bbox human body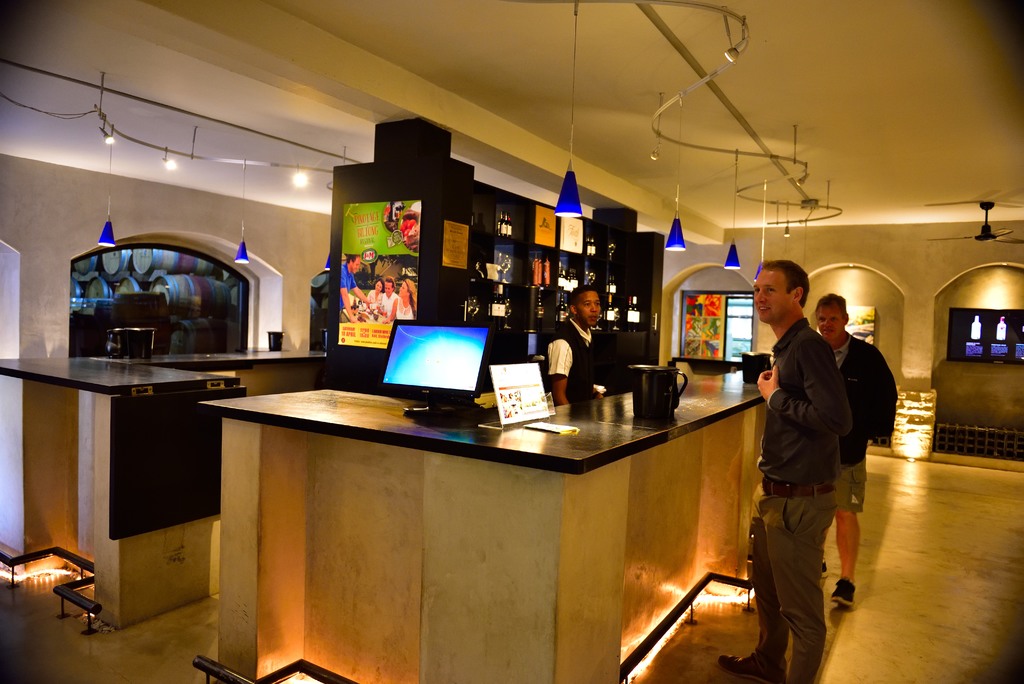
[x1=542, y1=317, x2=610, y2=403]
